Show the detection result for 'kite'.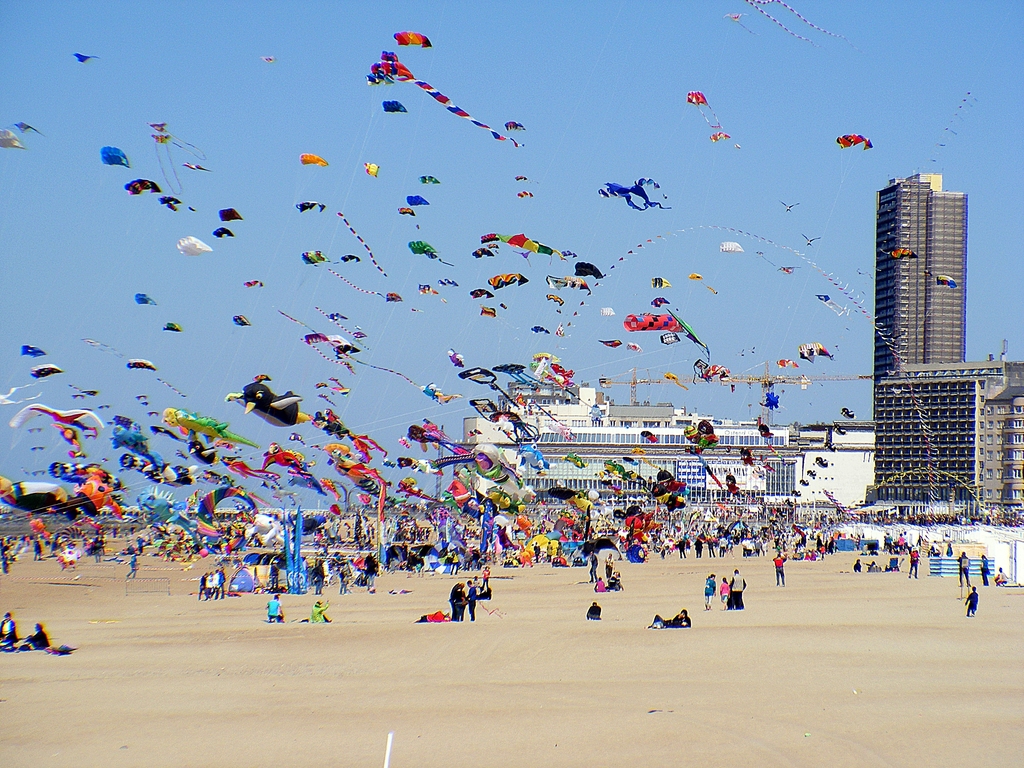
{"x1": 715, "y1": 240, "x2": 747, "y2": 255}.
